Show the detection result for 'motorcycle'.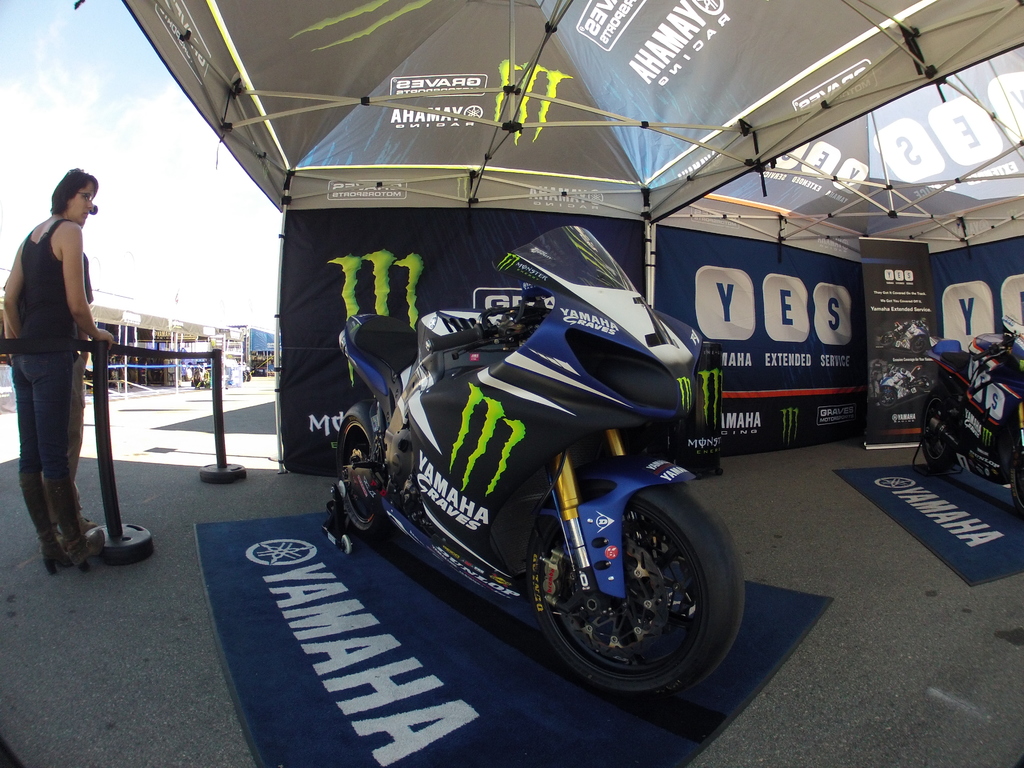
(left=337, top=212, right=742, bottom=722).
